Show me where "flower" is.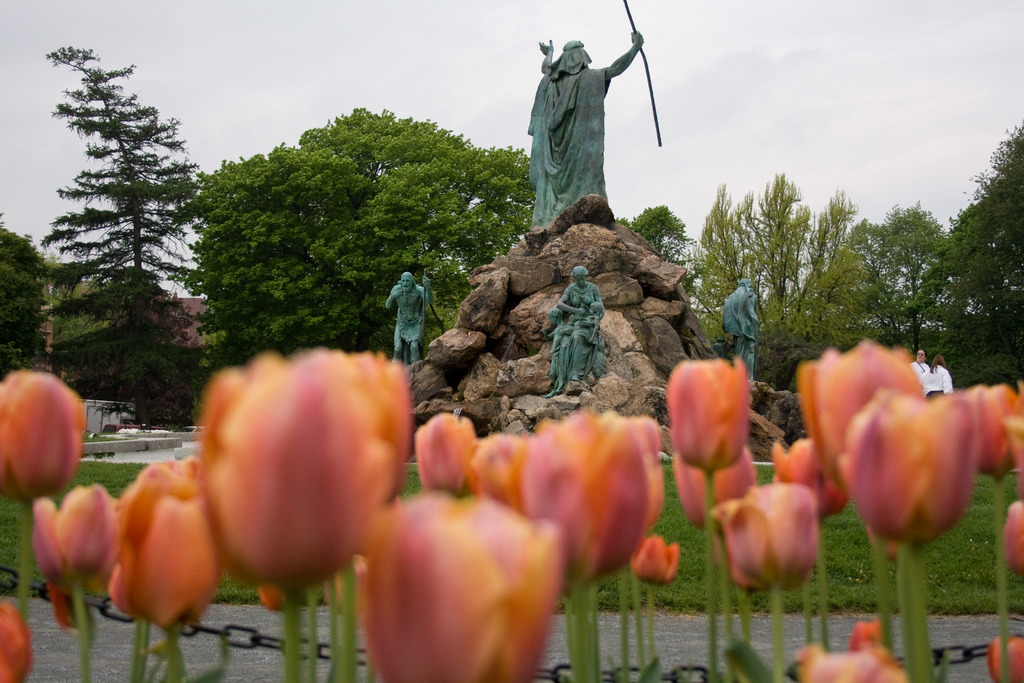
"flower" is at [408,407,488,477].
